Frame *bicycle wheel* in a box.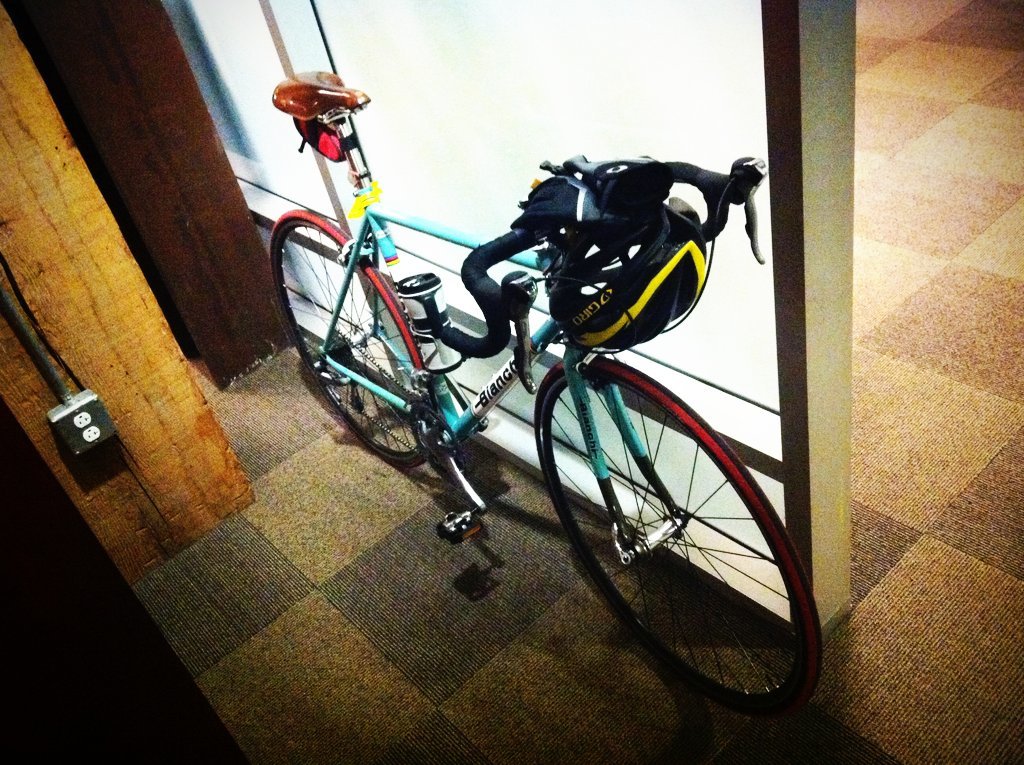
locate(270, 208, 433, 472).
